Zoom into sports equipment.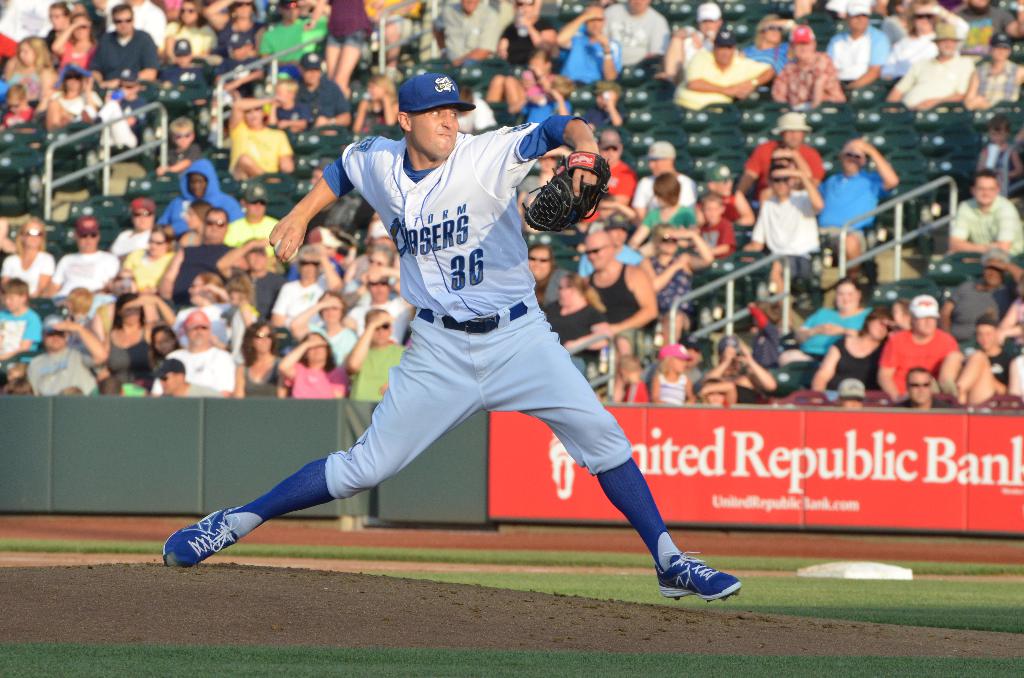
Zoom target: region(520, 149, 611, 230).
